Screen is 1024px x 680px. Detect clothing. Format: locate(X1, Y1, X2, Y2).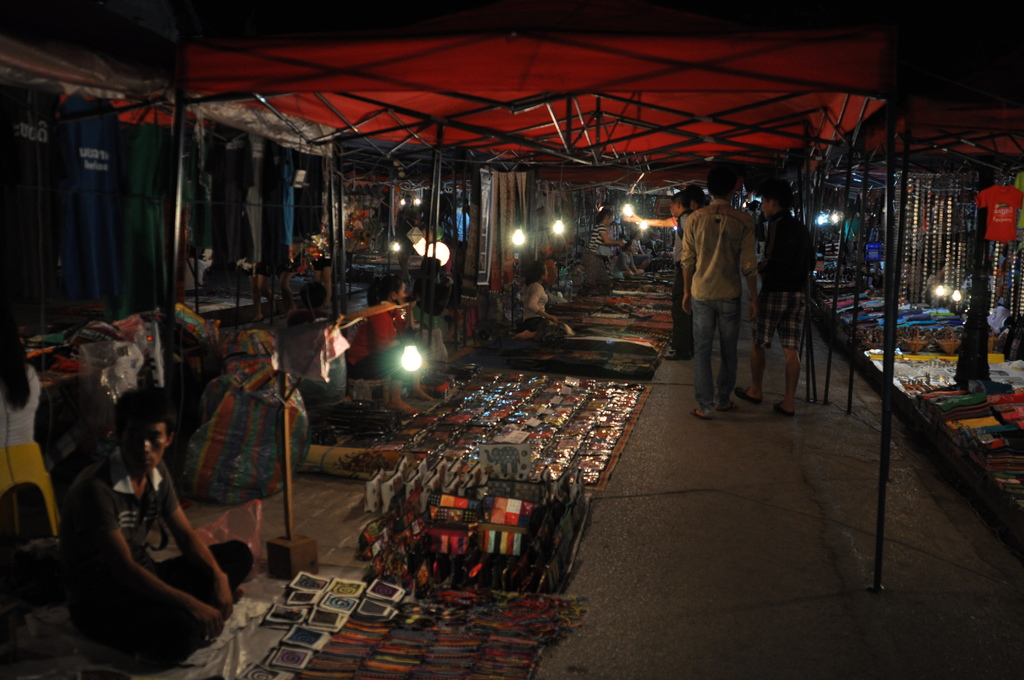
locate(689, 172, 779, 398).
